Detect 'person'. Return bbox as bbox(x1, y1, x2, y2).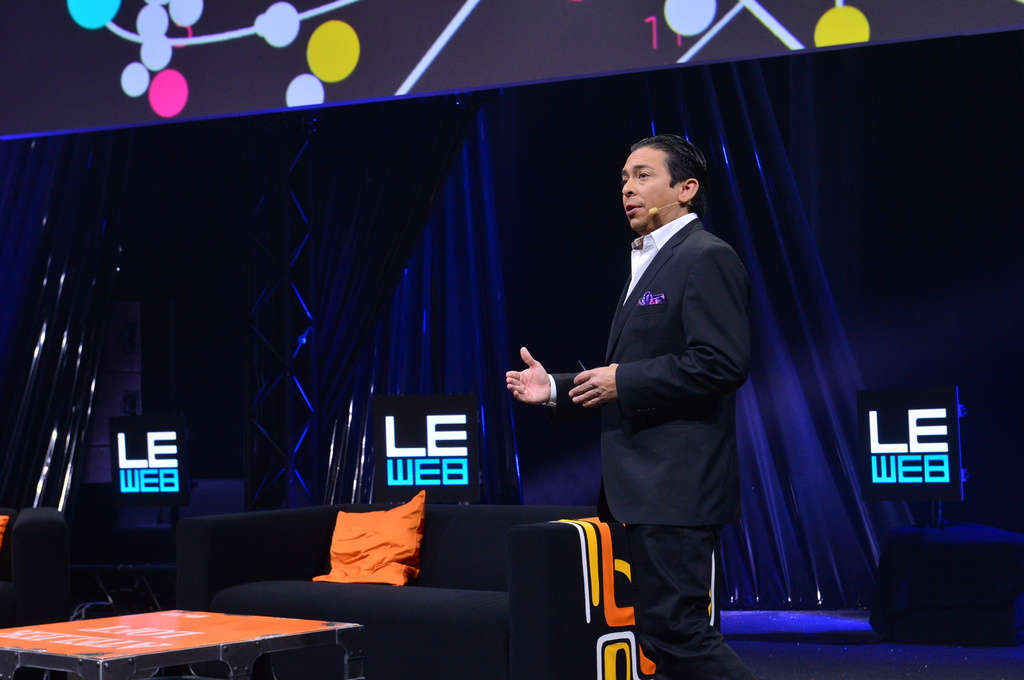
bbox(504, 127, 756, 679).
